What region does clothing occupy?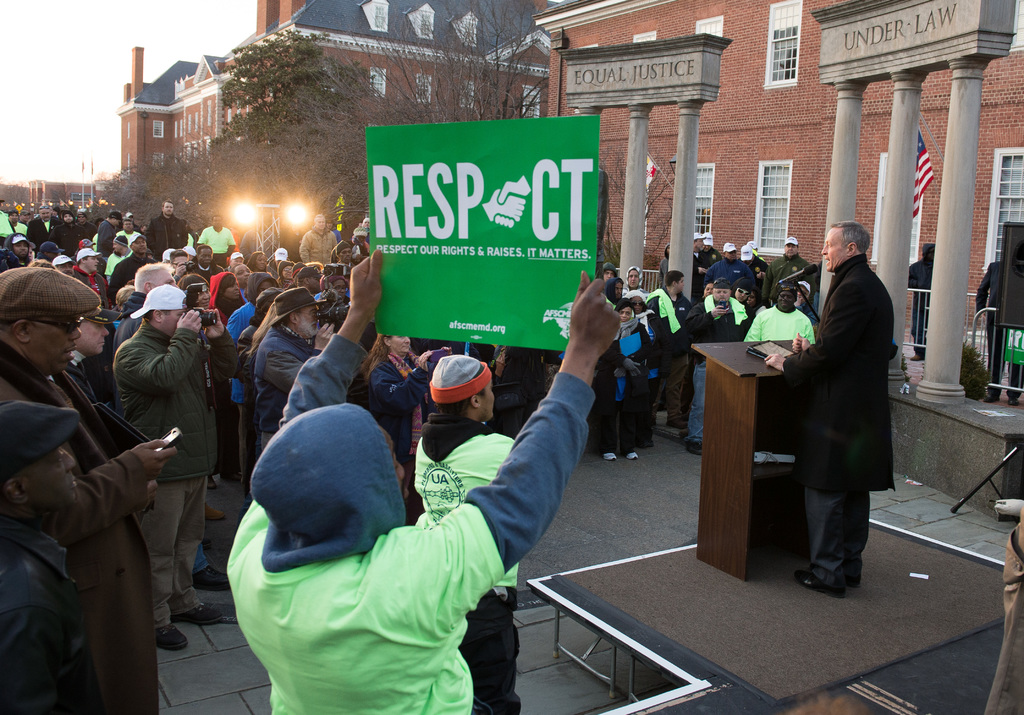
<region>907, 241, 936, 348</region>.
